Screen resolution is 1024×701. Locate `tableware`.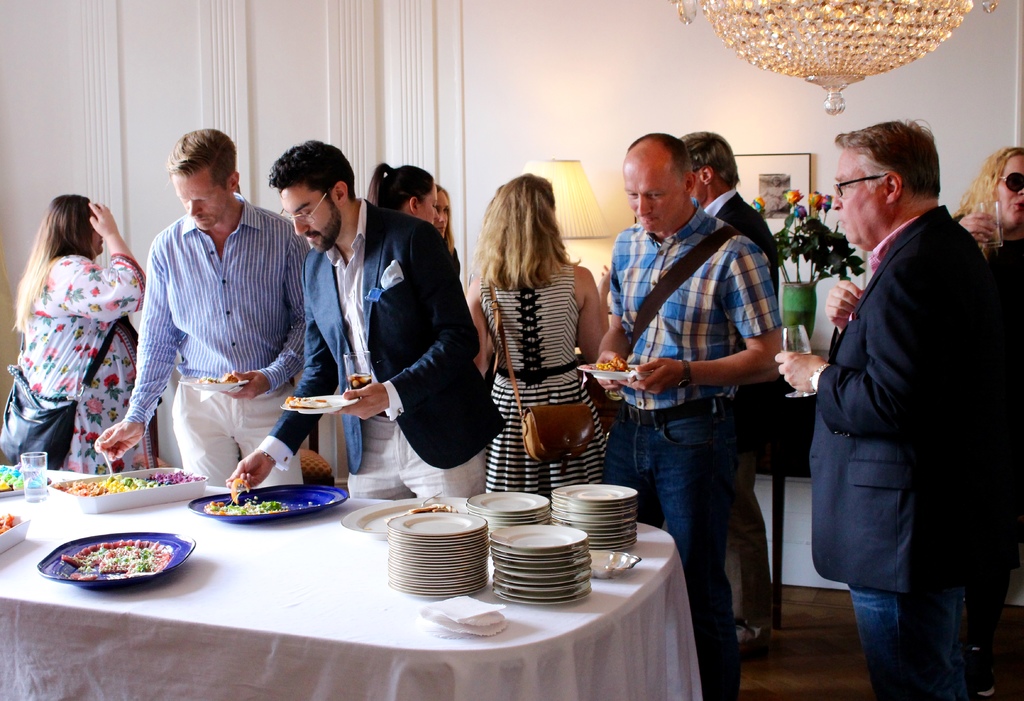
crop(46, 463, 209, 512).
